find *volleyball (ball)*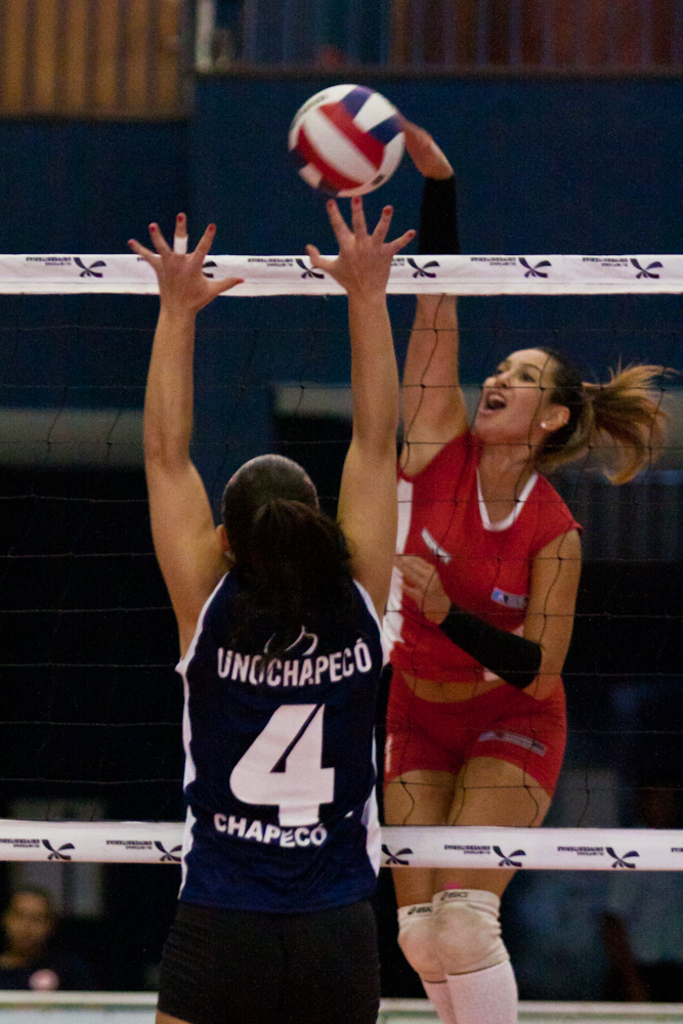
286:80:409:199
